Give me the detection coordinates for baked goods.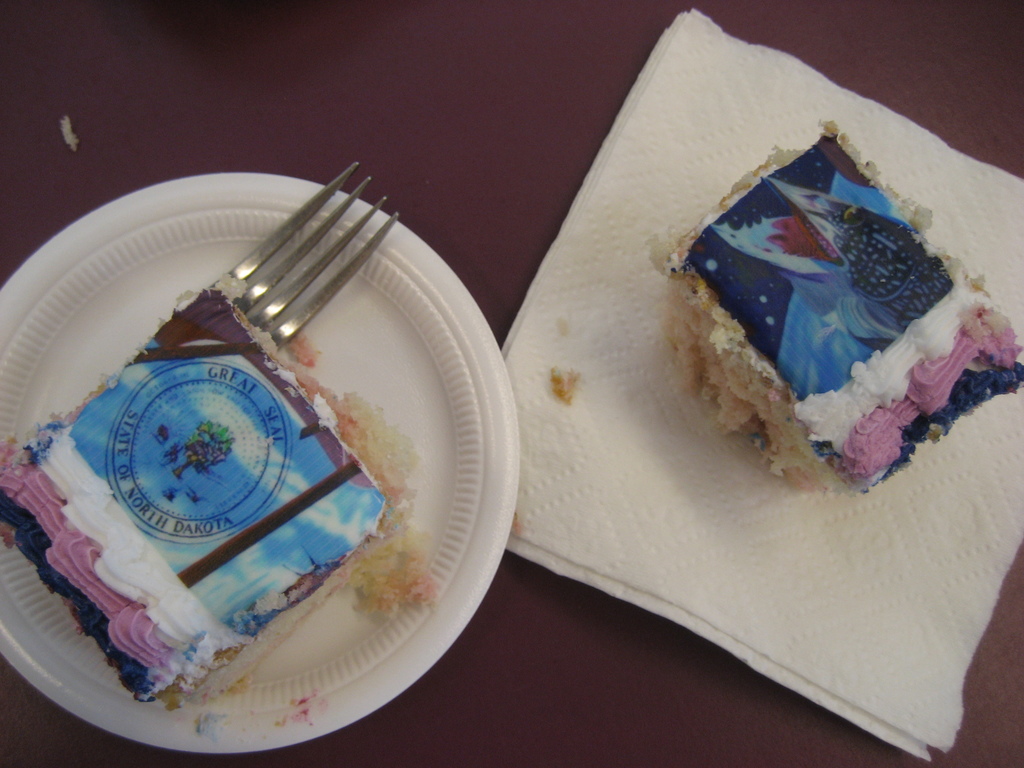
bbox=(647, 117, 1023, 502).
